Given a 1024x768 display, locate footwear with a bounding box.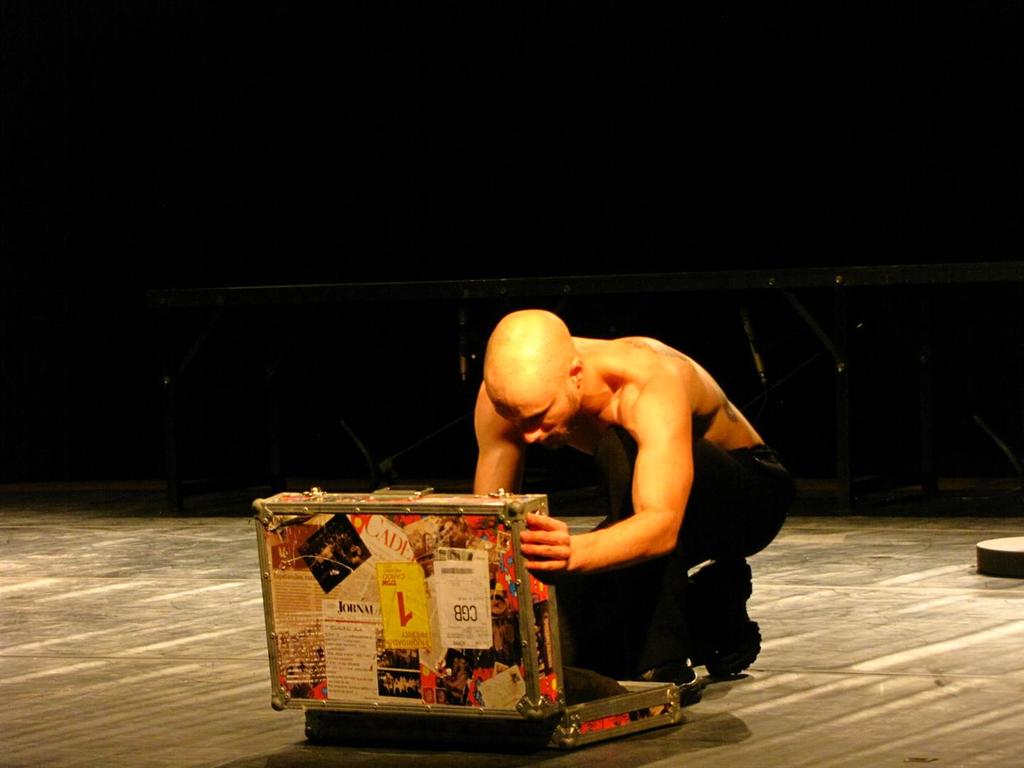
Located: (x1=687, y1=553, x2=764, y2=676).
